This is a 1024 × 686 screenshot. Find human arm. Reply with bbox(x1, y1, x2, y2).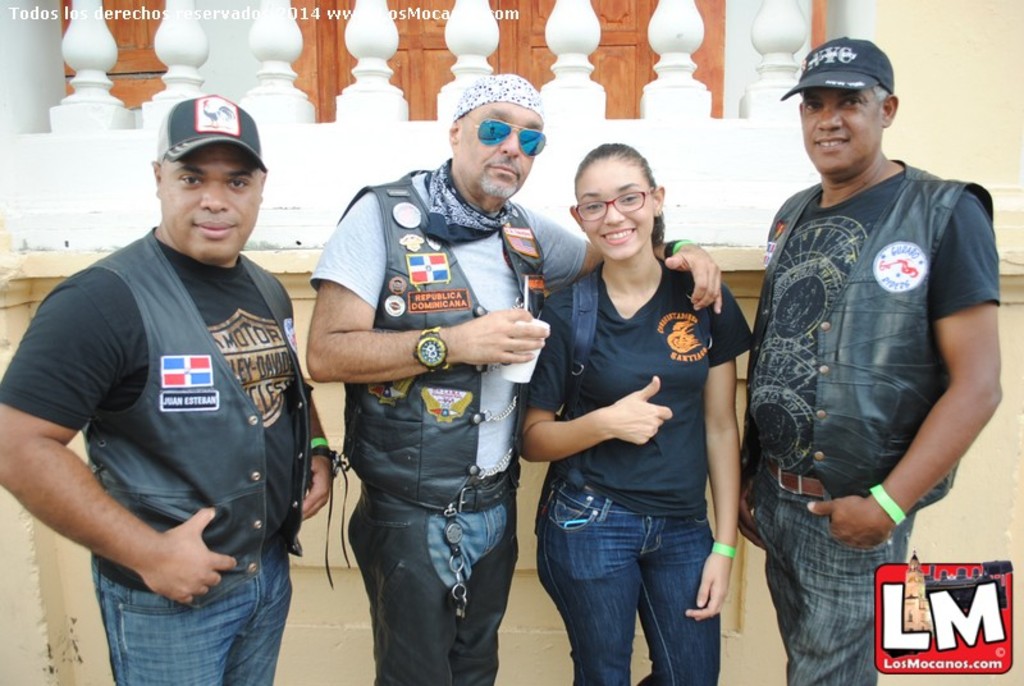
bbox(521, 195, 723, 317).
